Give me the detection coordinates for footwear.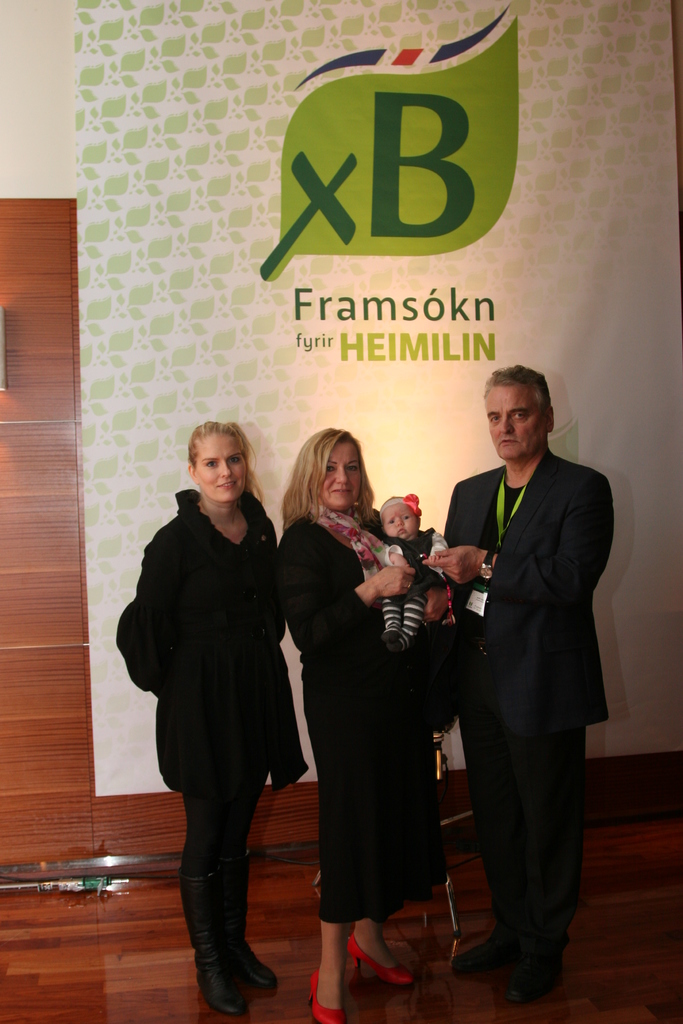
x1=473 y1=930 x2=578 y2=998.
